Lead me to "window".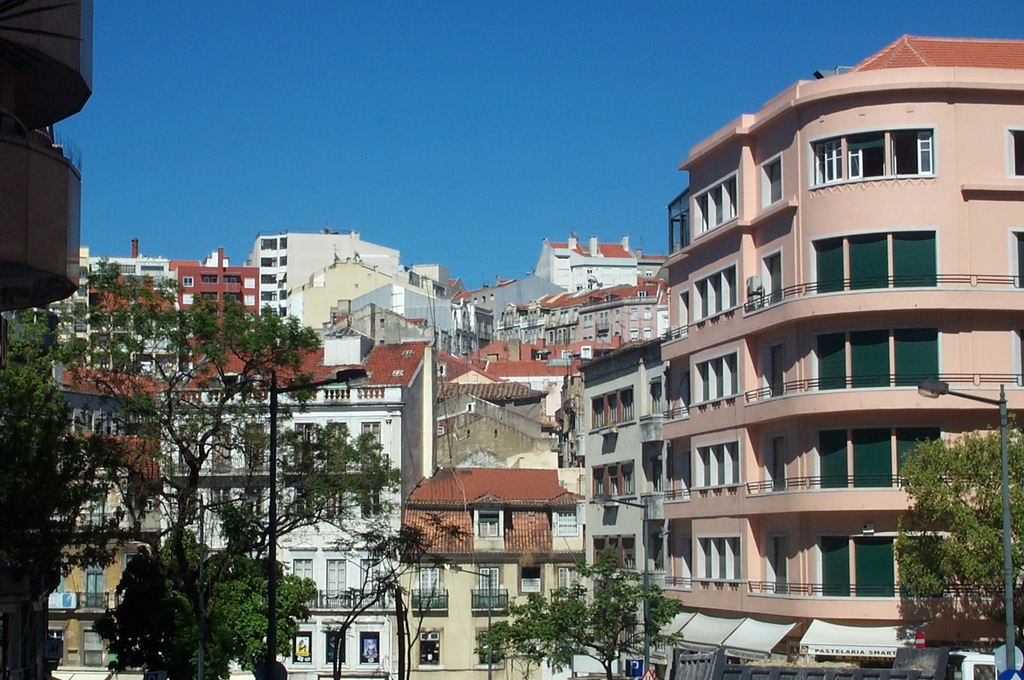
Lead to {"left": 692, "top": 524, "right": 749, "bottom": 591}.
